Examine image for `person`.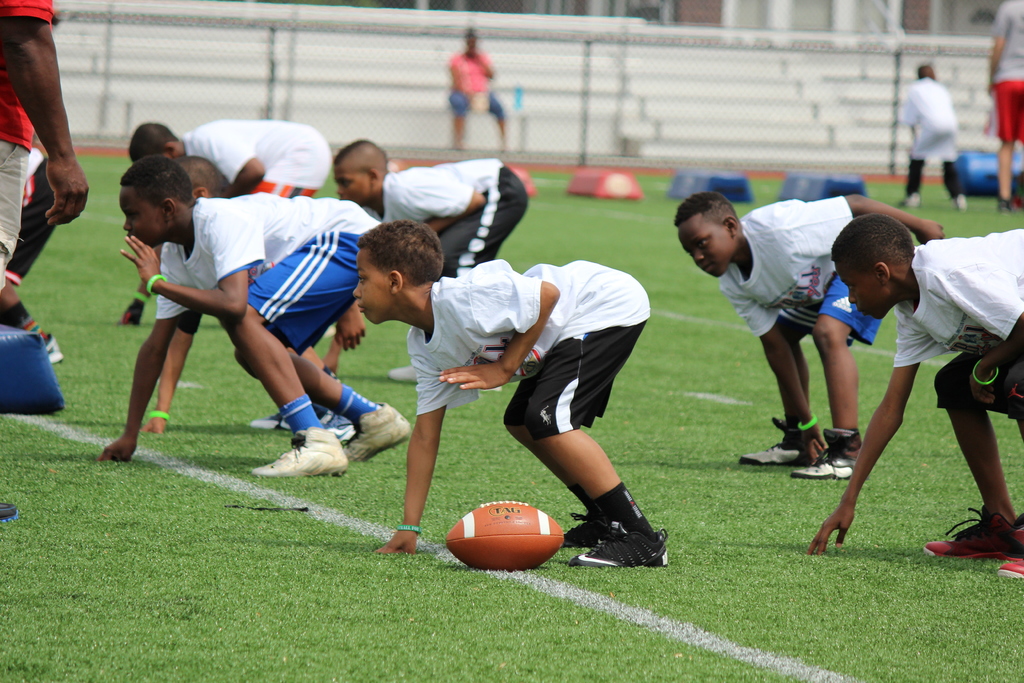
Examination result: crop(899, 60, 969, 210).
